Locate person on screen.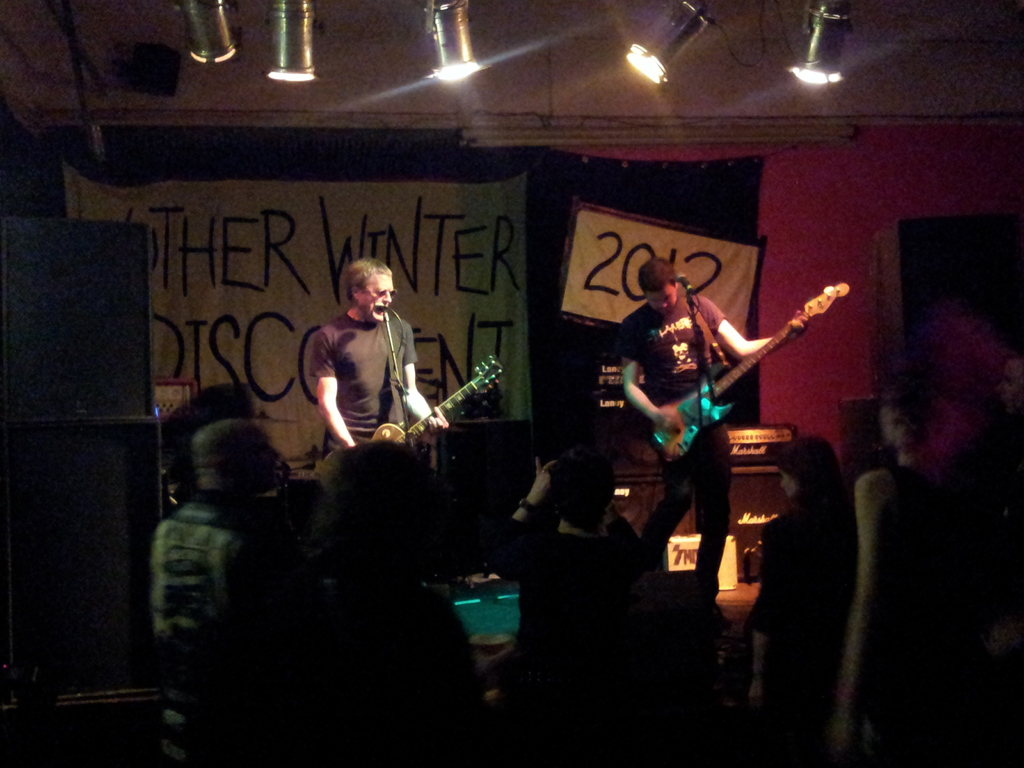
On screen at crop(316, 256, 443, 458).
